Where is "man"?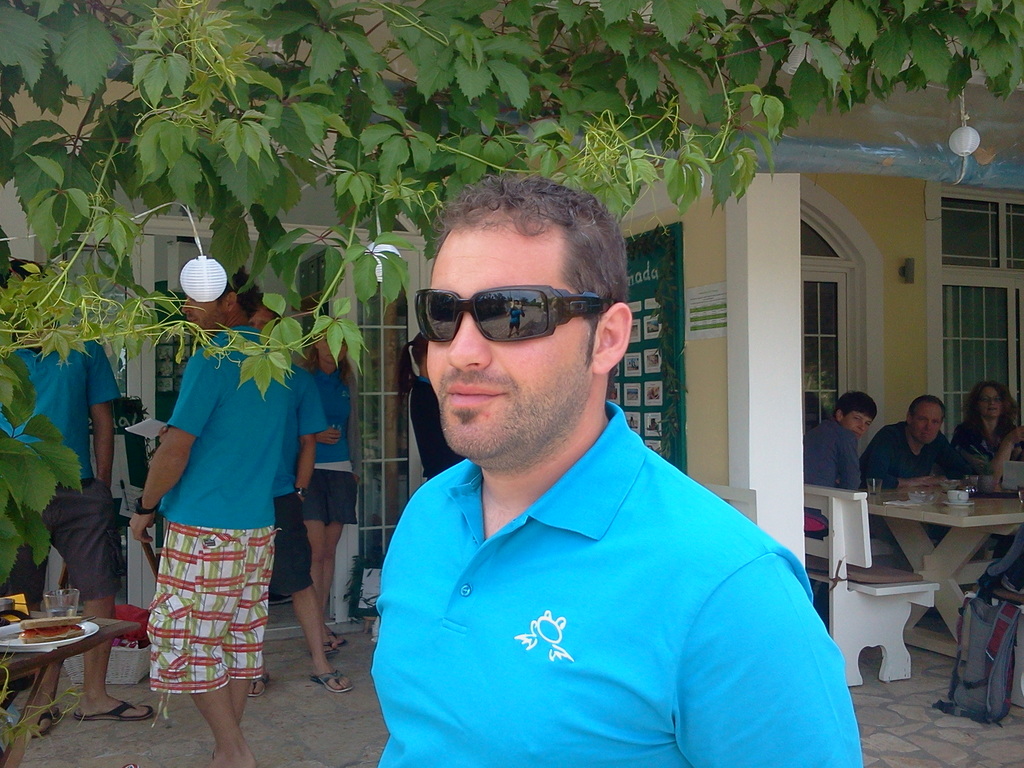
131,246,292,765.
